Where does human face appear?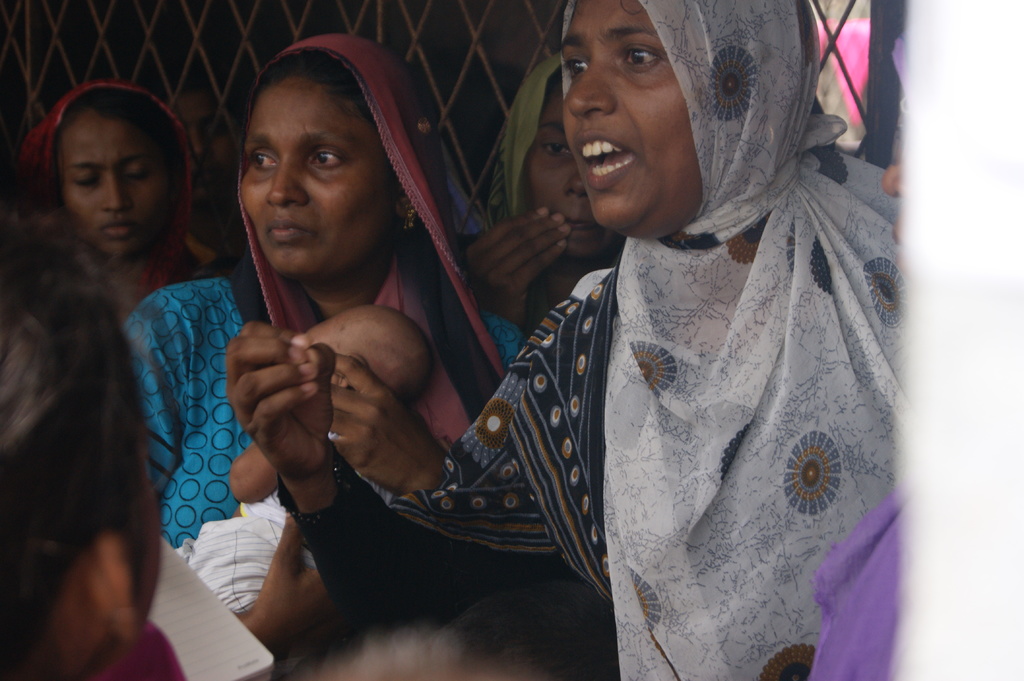
Appears at [565, 1, 682, 238].
